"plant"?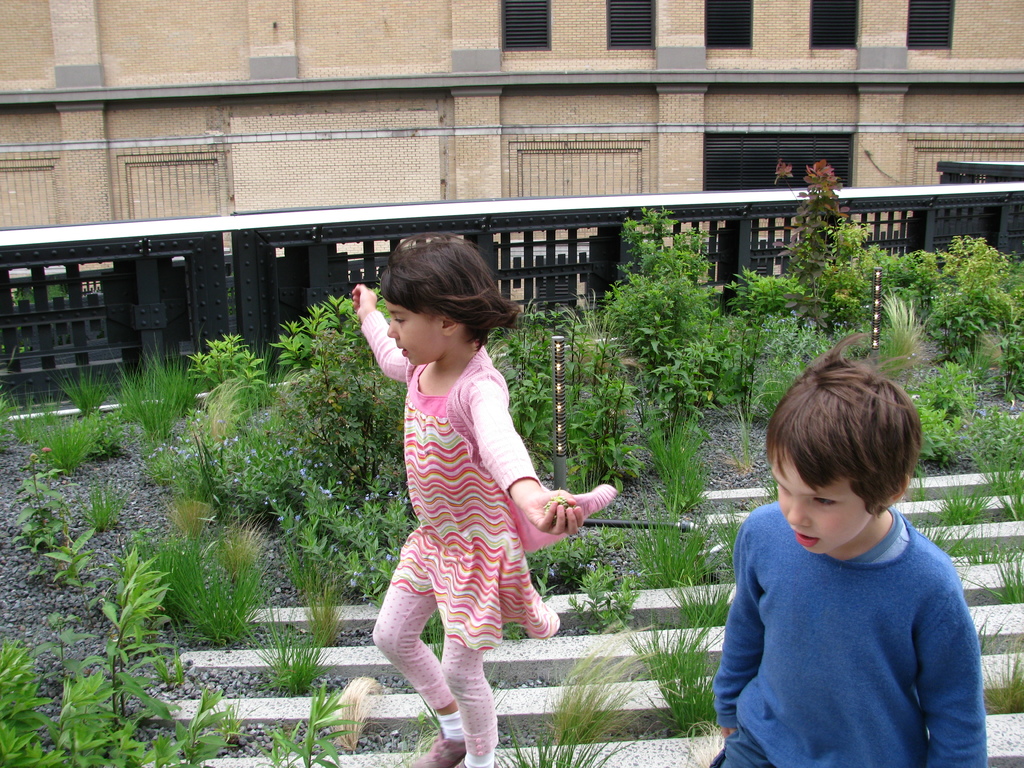
bbox=(982, 554, 1023, 600)
